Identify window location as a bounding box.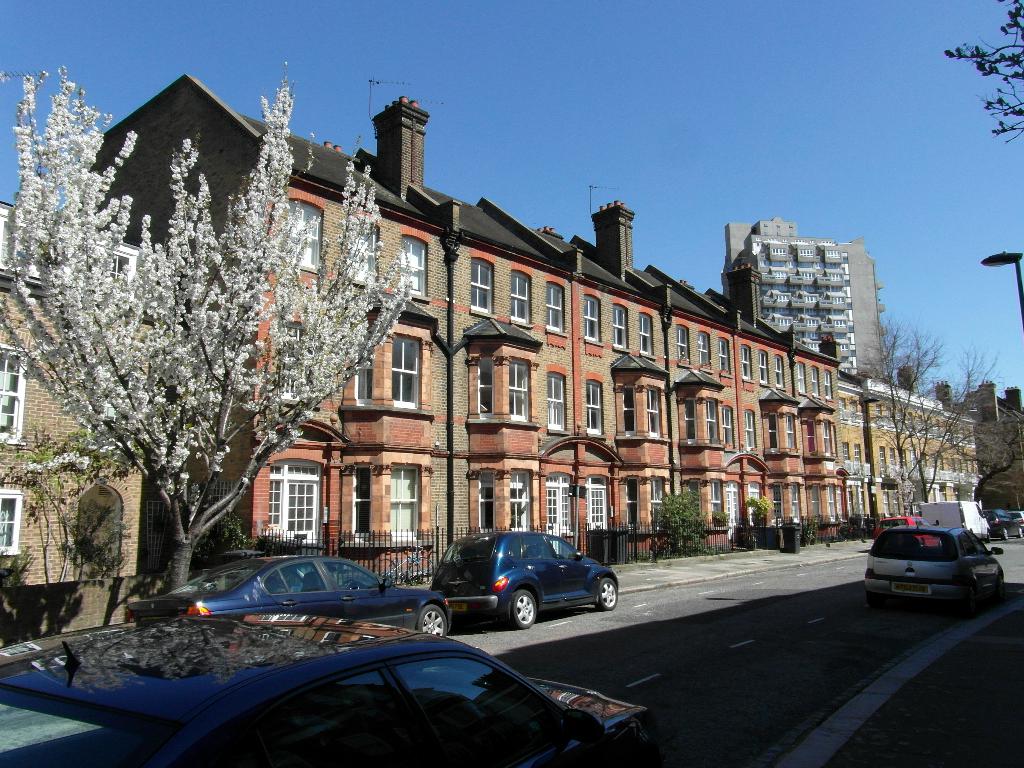
rect(582, 383, 603, 431).
